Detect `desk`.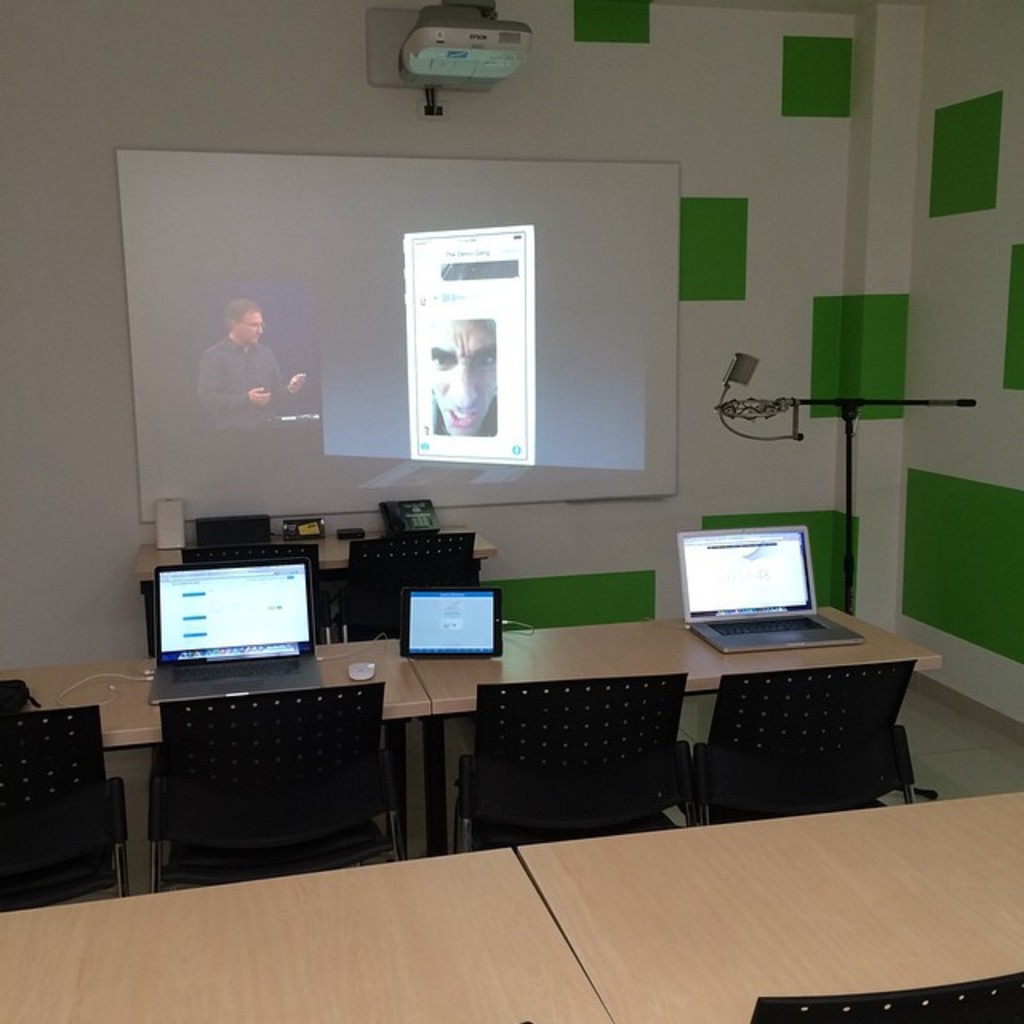
Detected at 350 589 966 856.
